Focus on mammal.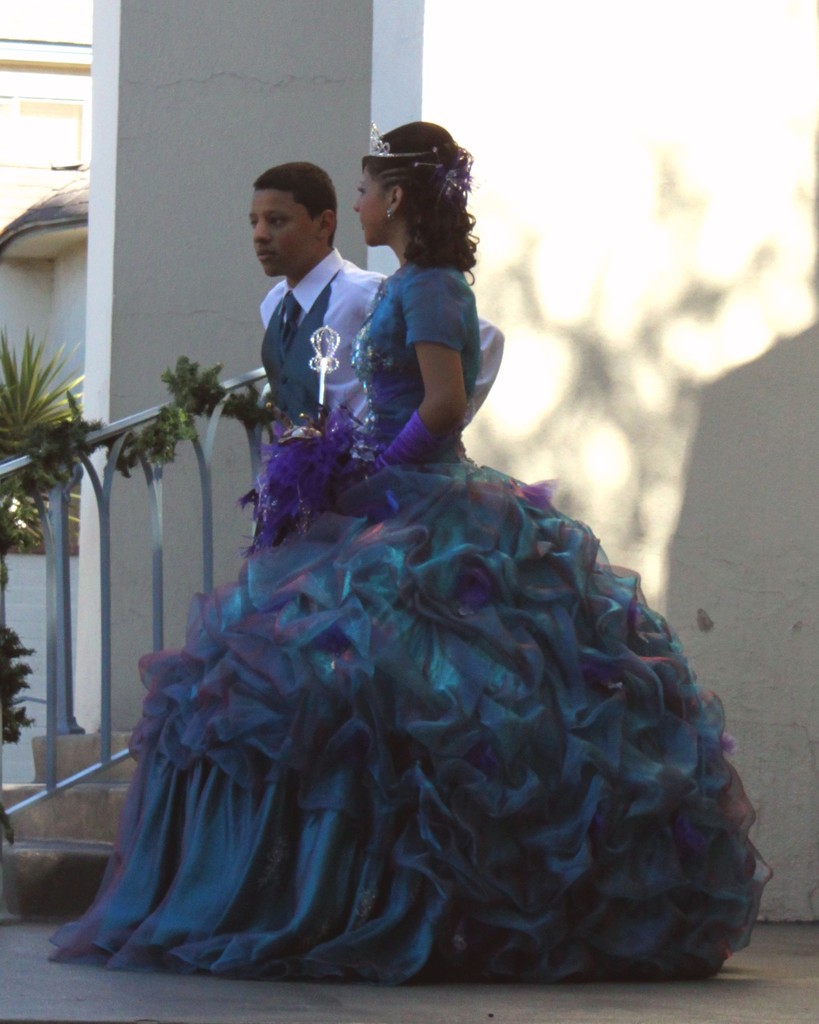
Focused at <box>51,120,766,964</box>.
